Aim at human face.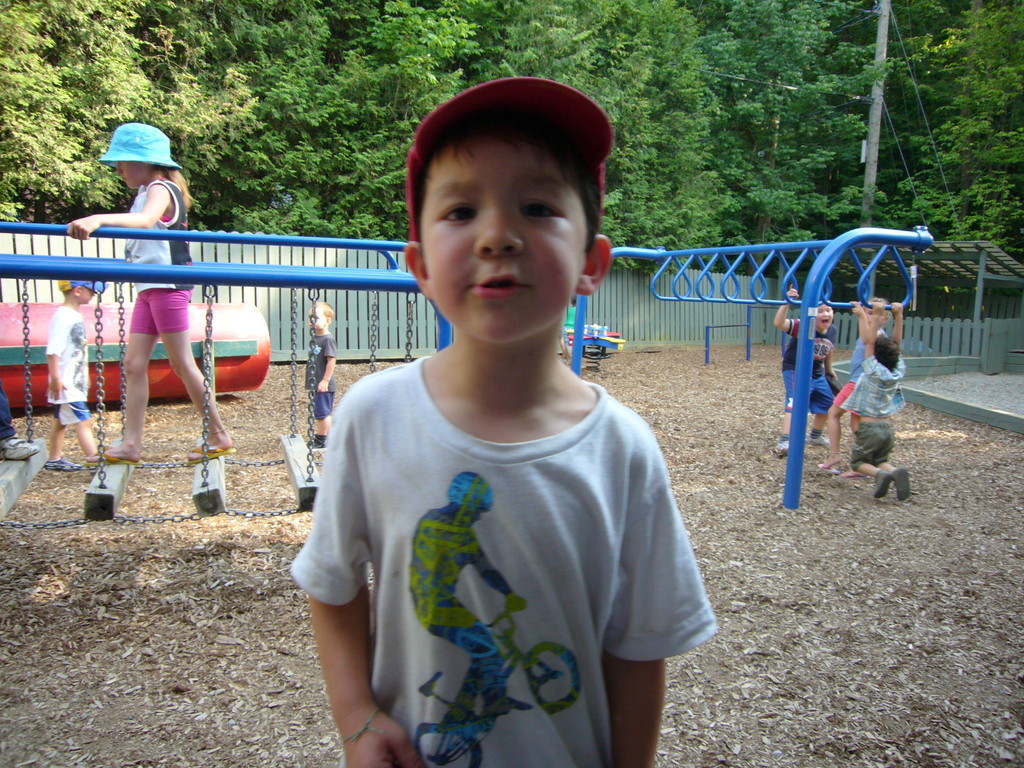
Aimed at bbox=[863, 307, 885, 325].
